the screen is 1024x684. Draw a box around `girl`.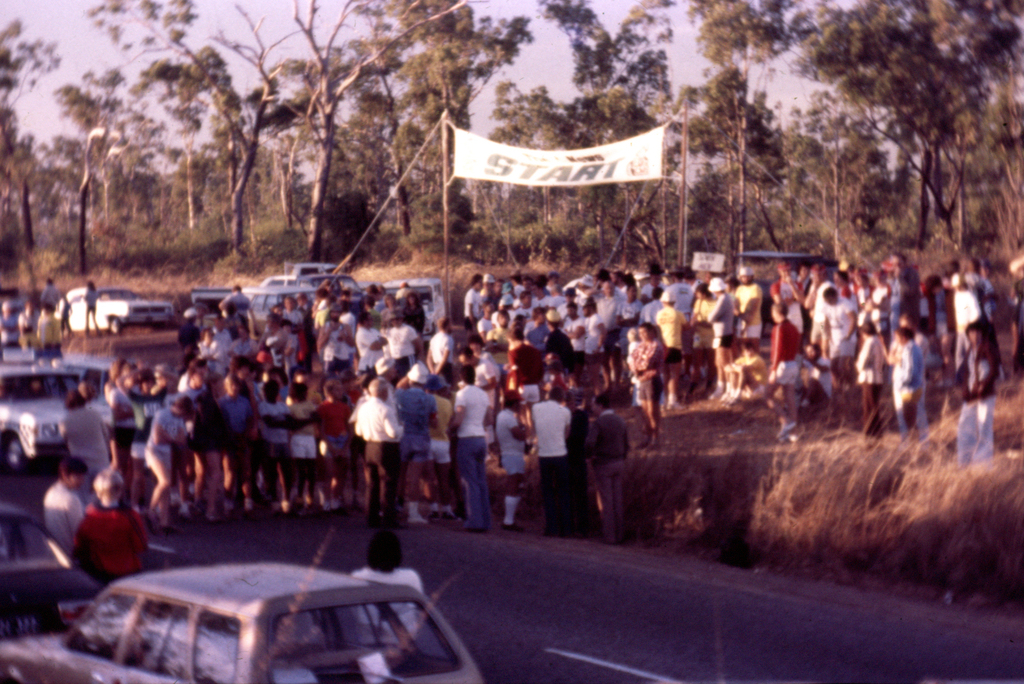
[144,394,193,525].
